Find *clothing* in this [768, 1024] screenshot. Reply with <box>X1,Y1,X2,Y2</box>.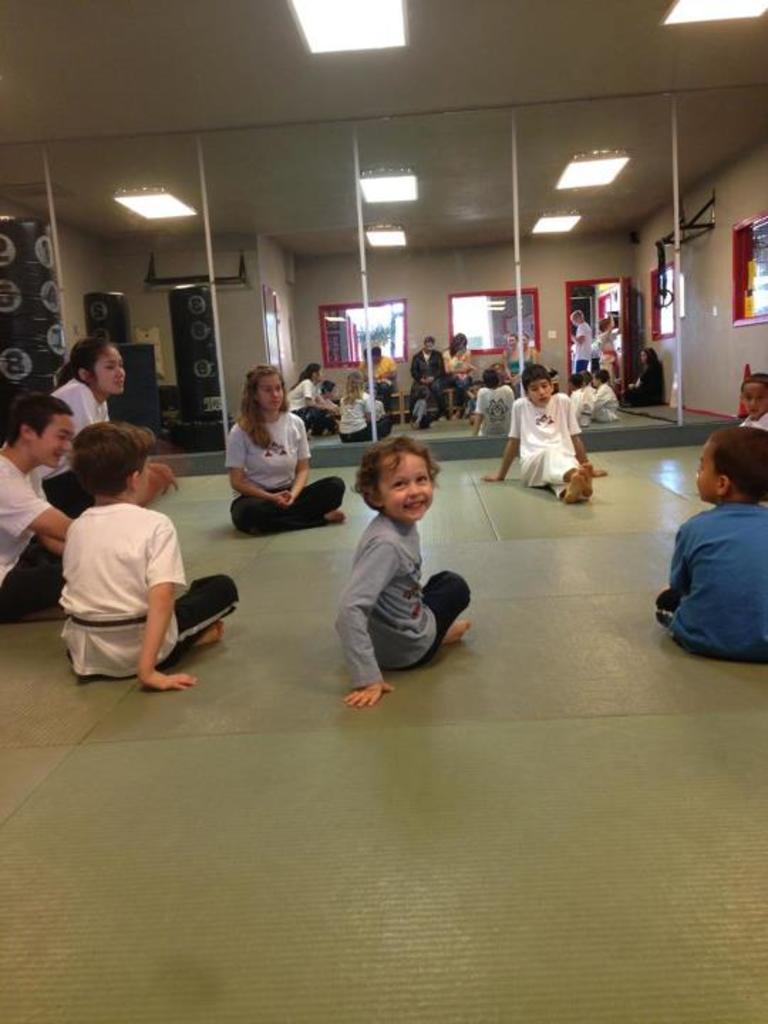
<box>414,343,445,425</box>.
